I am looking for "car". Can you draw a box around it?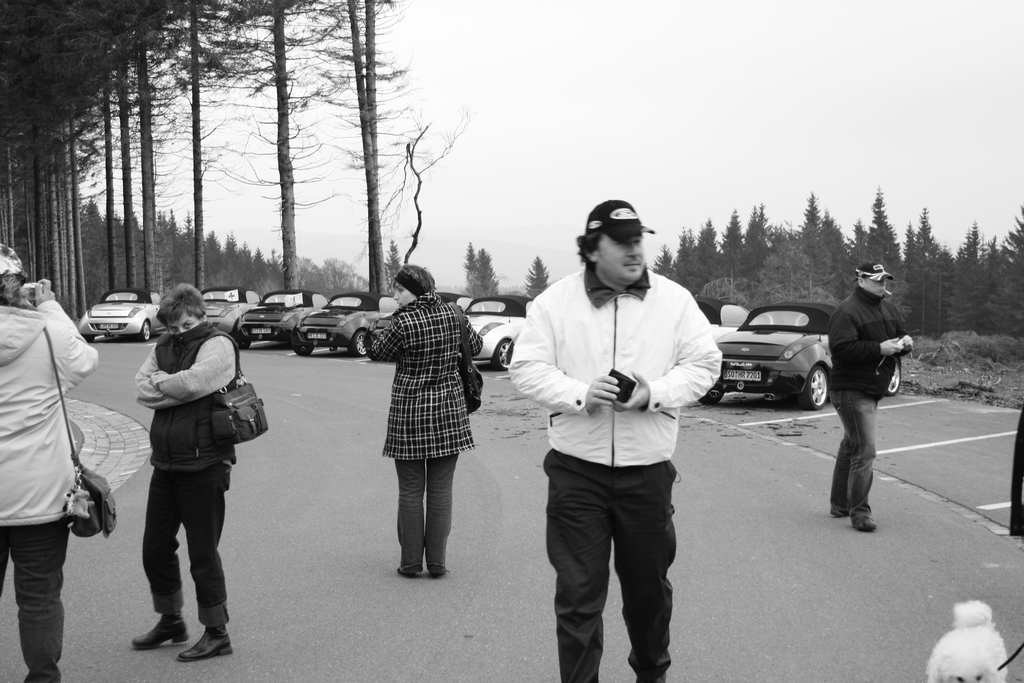
Sure, the bounding box is 699,304,904,409.
